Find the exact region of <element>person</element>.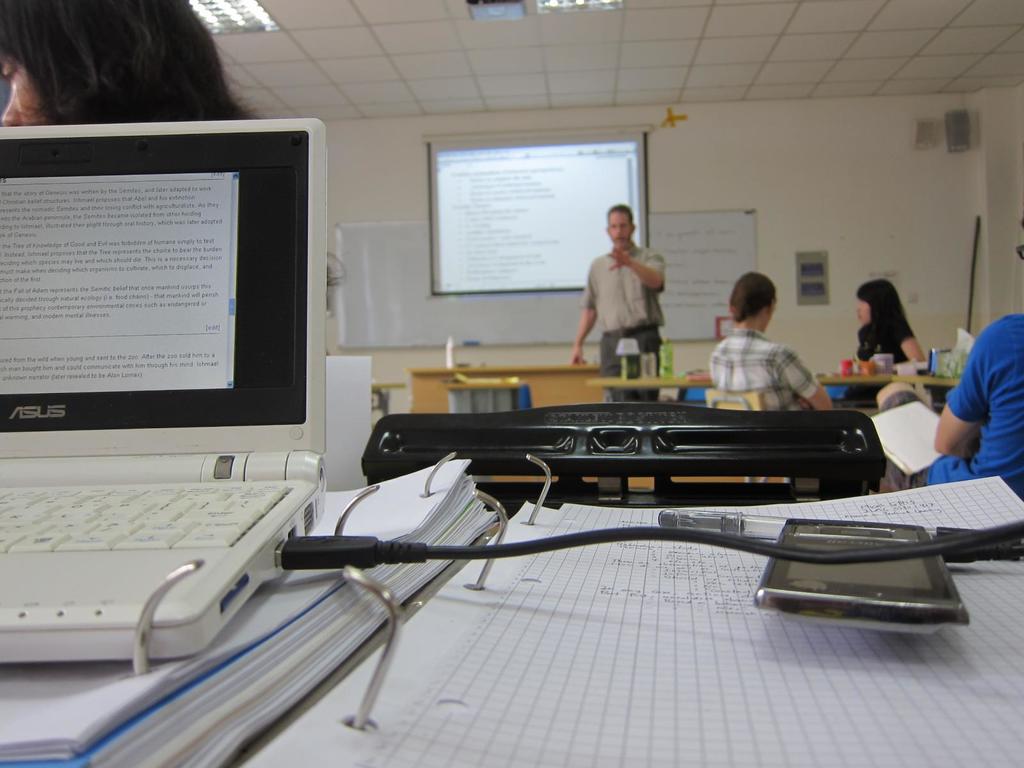
Exact region: x1=565 y1=204 x2=667 y2=404.
